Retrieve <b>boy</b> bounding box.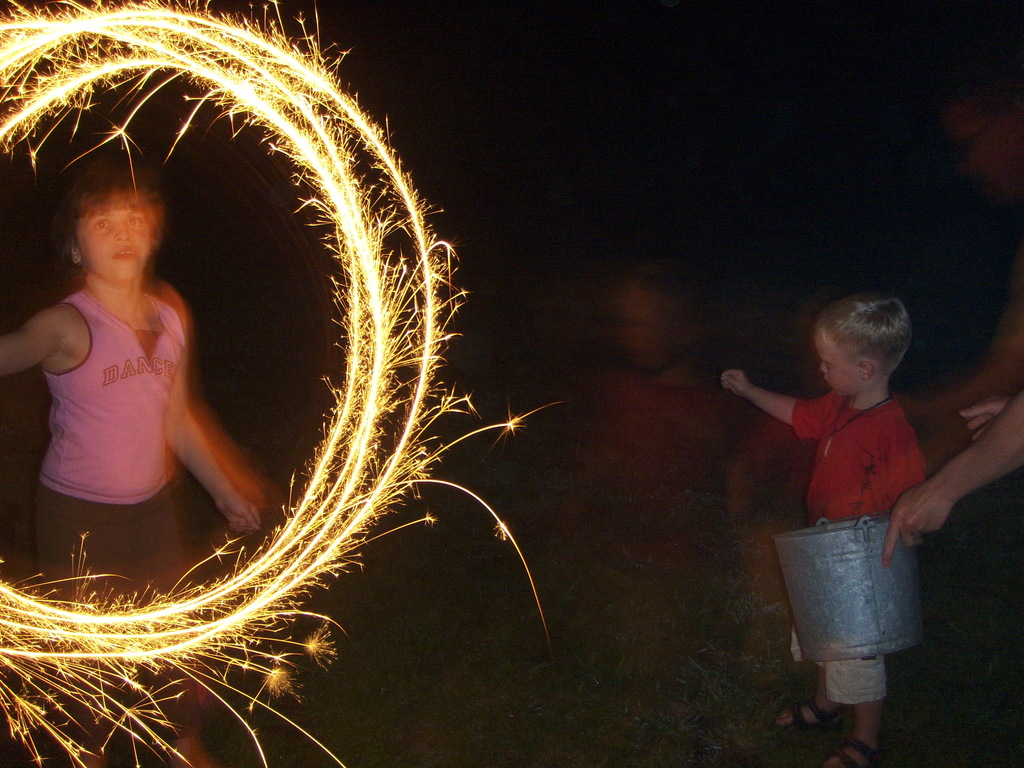
Bounding box: rect(728, 282, 964, 674).
